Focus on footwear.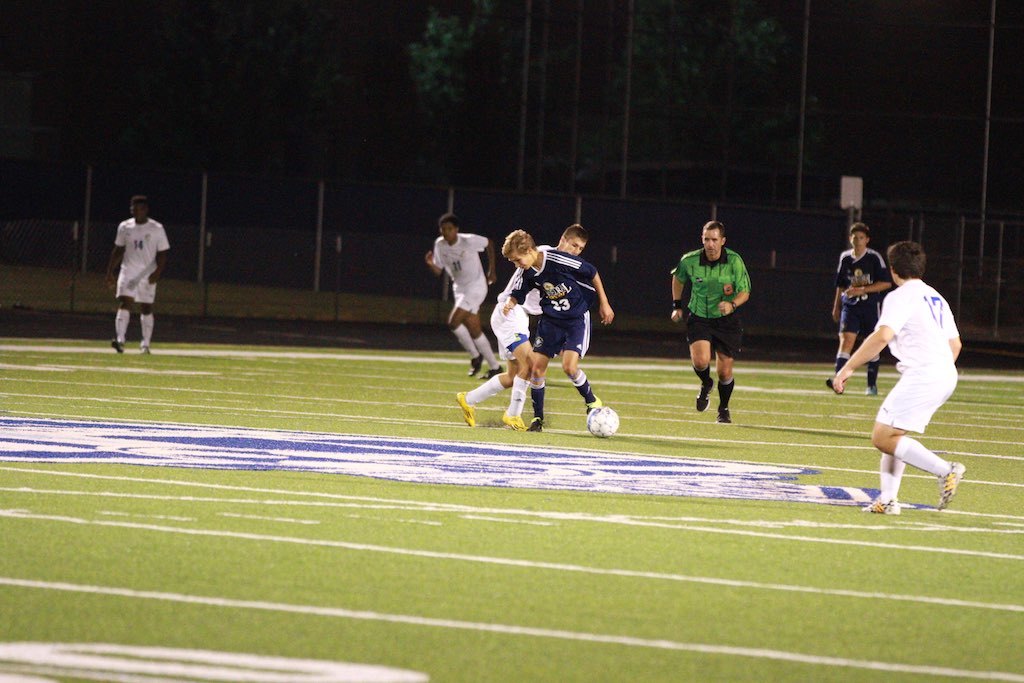
Focused at [x1=718, y1=404, x2=738, y2=427].
